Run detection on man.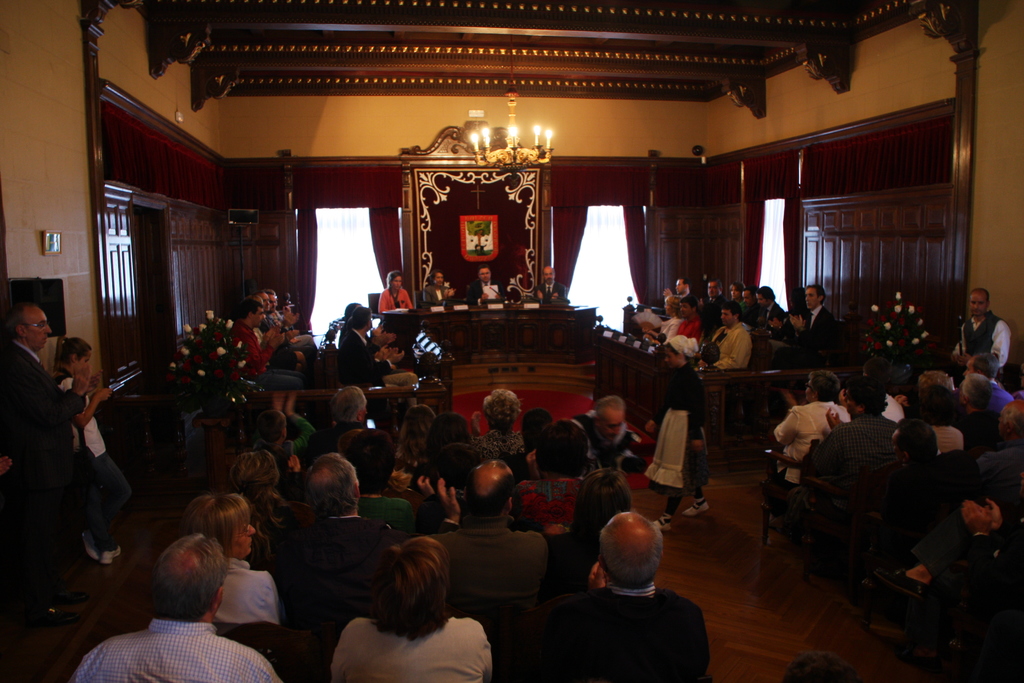
Result: rect(698, 273, 724, 303).
